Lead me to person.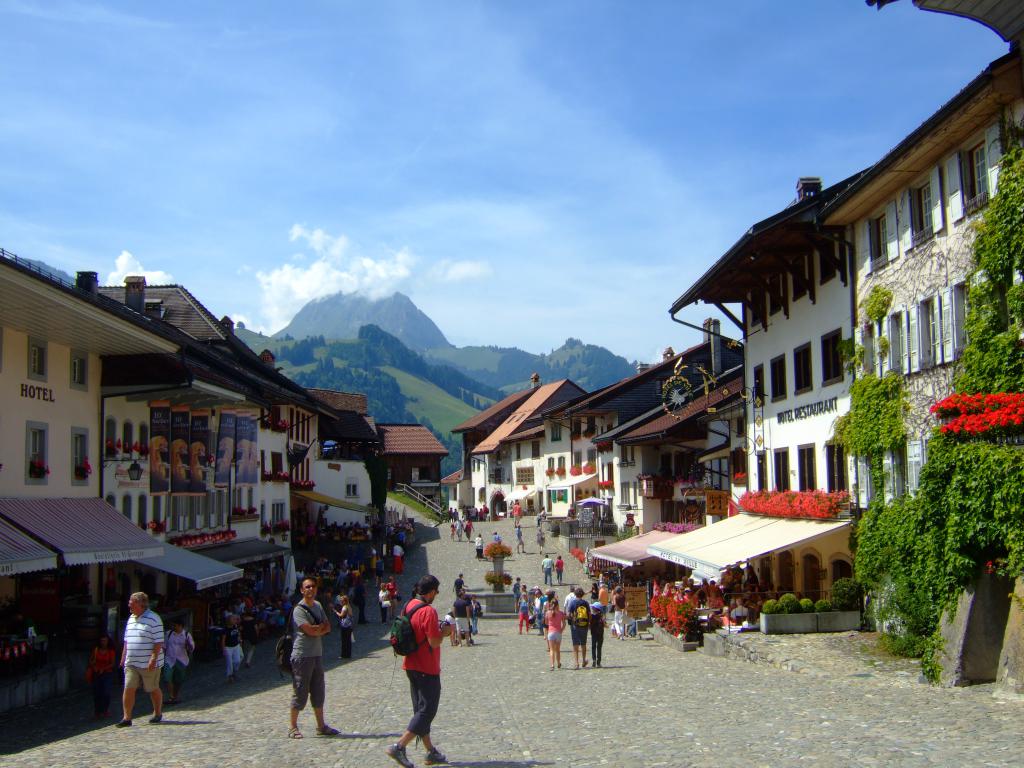
Lead to region(506, 499, 521, 525).
